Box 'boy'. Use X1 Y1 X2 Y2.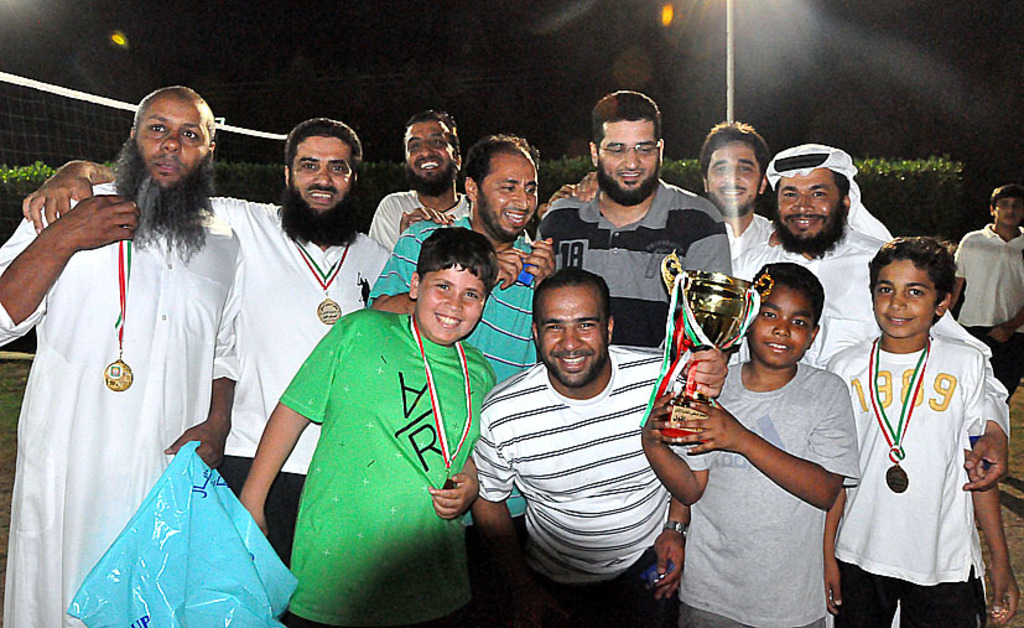
638 265 856 627.
